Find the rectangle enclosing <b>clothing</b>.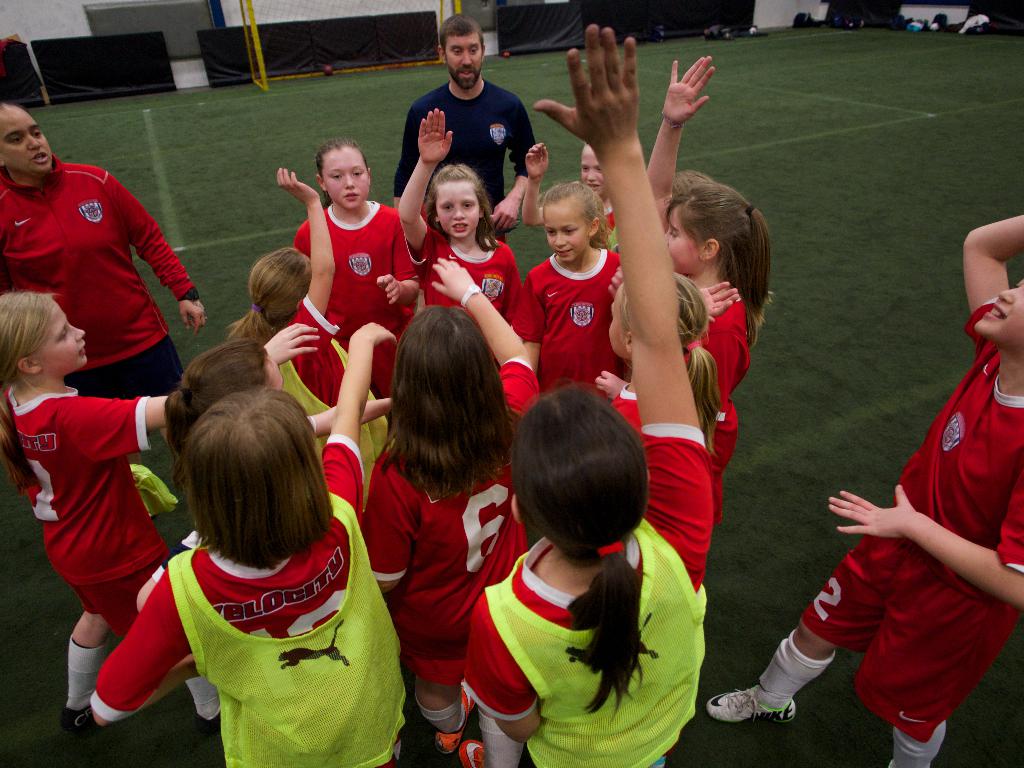
crop(607, 362, 647, 444).
